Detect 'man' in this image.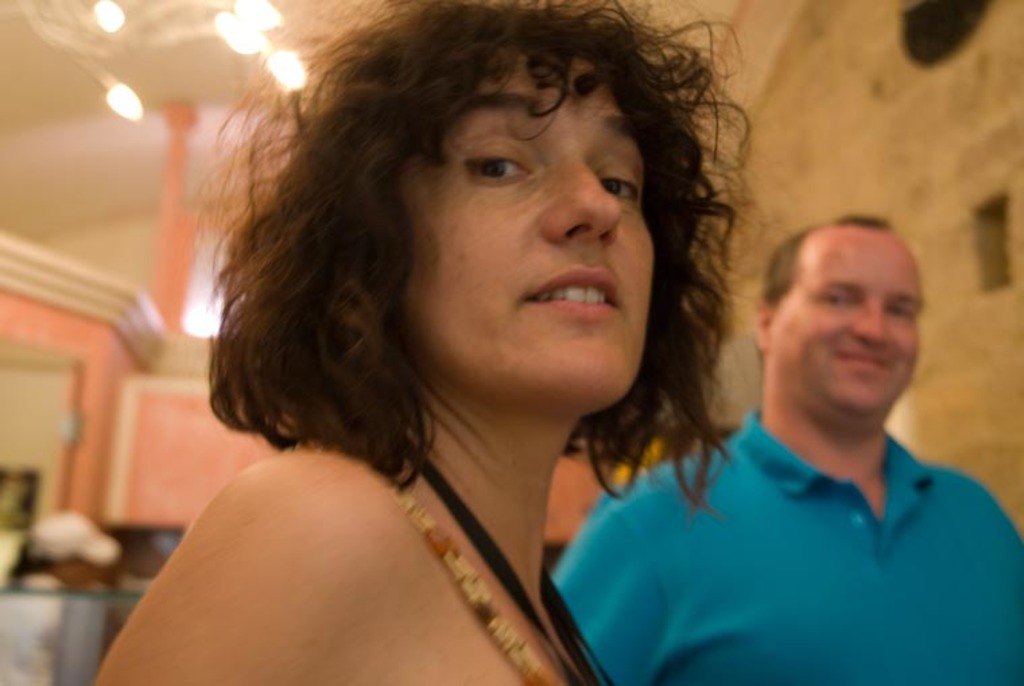
Detection: [x1=591, y1=201, x2=1023, y2=673].
